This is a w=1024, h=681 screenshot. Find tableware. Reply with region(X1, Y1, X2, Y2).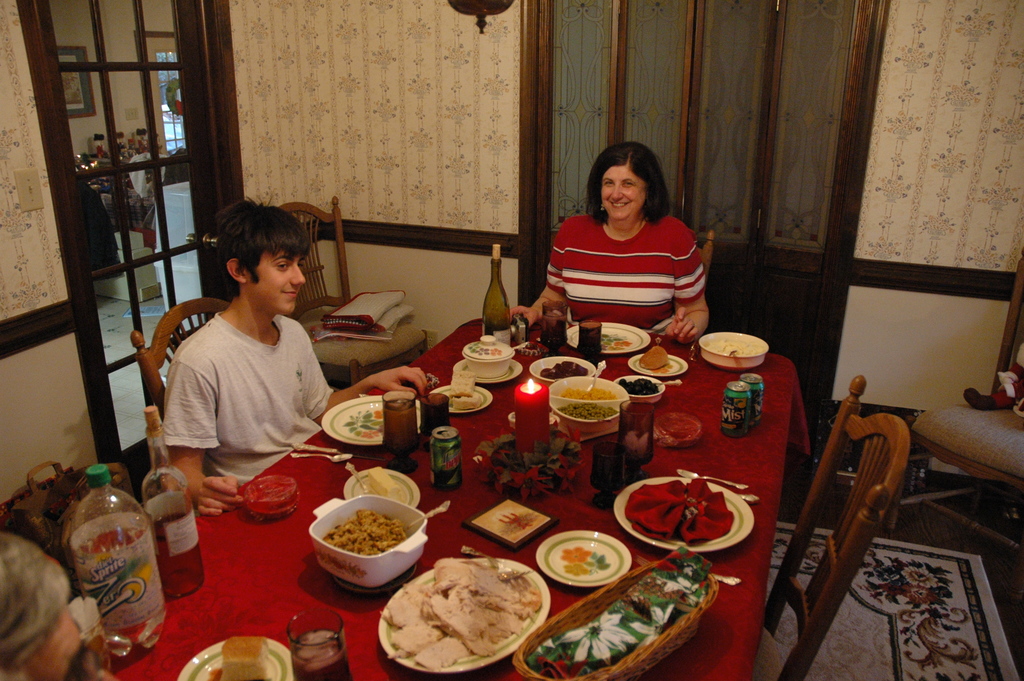
region(594, 434, 630, 511).
